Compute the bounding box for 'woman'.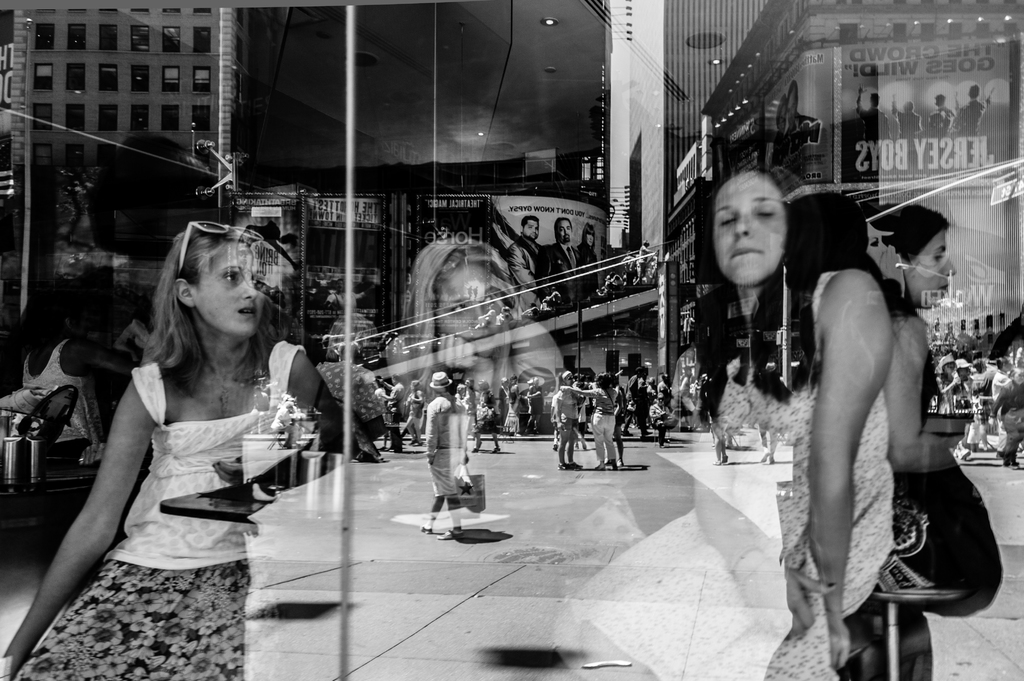
Rect(877, 186, 981, 680).
